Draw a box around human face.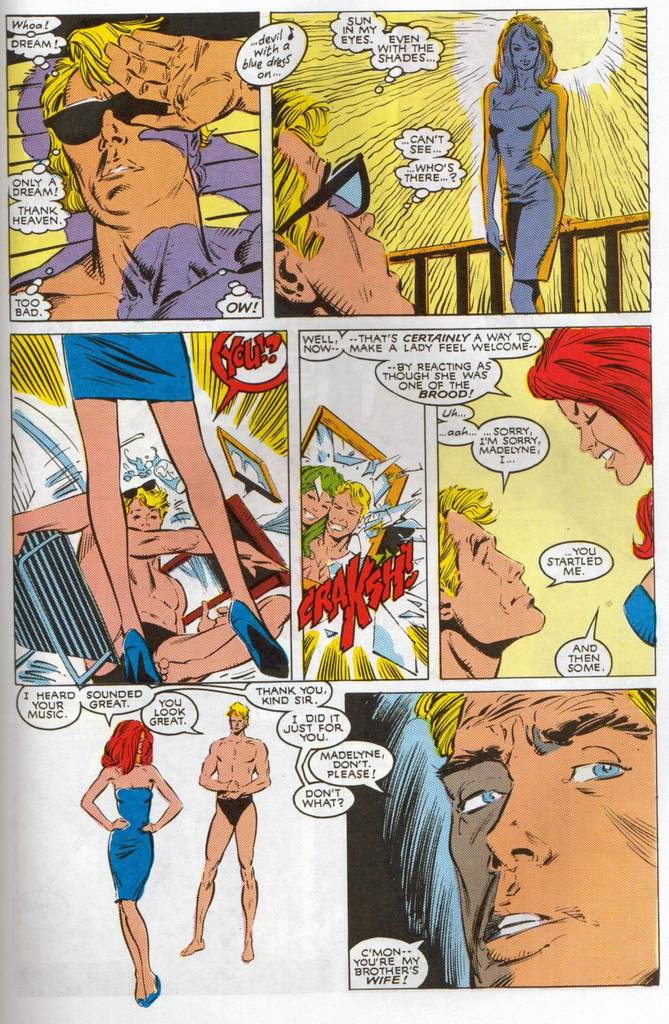
127,497,162,534.
